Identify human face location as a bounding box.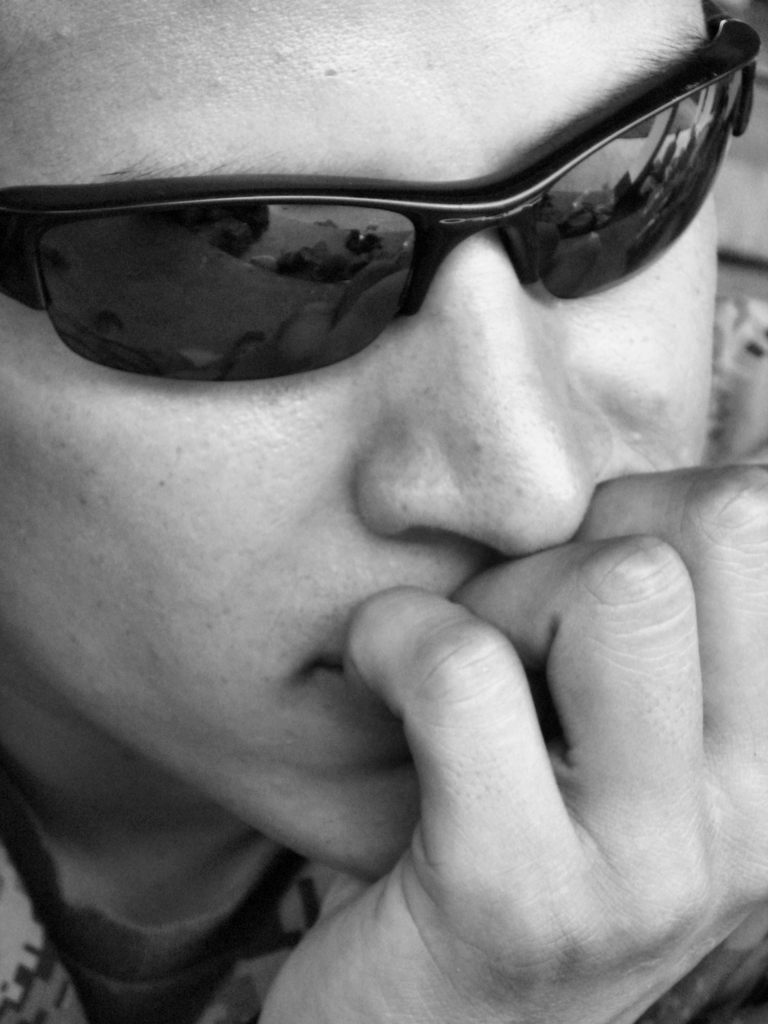
<box>0,0,724,884</box>.
